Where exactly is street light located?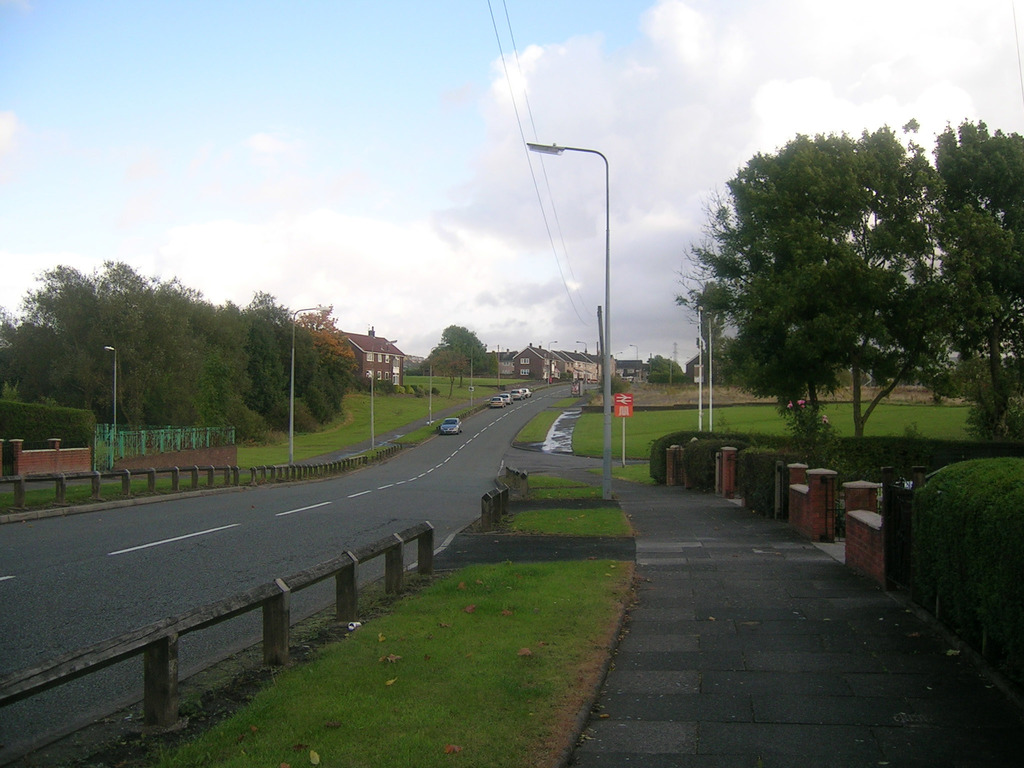
Its bounding box is l=528, t=147, r=604, b=501.
